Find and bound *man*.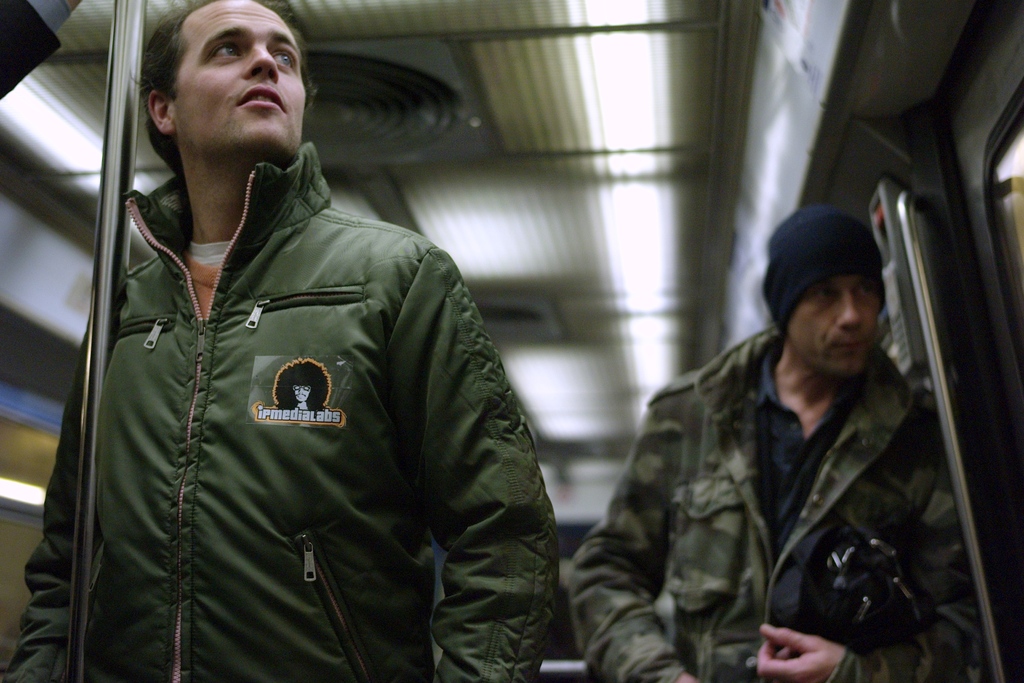
Bound: 568, 196, 1009, 682.
